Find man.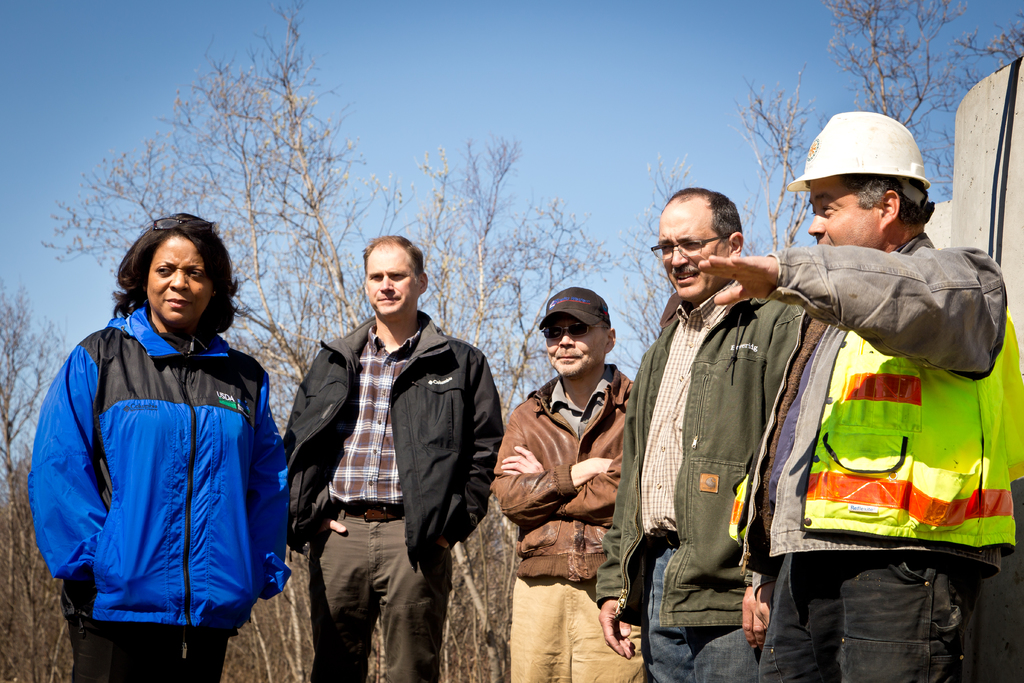
<bbox>285, 233, 494, 673</bbox>.
